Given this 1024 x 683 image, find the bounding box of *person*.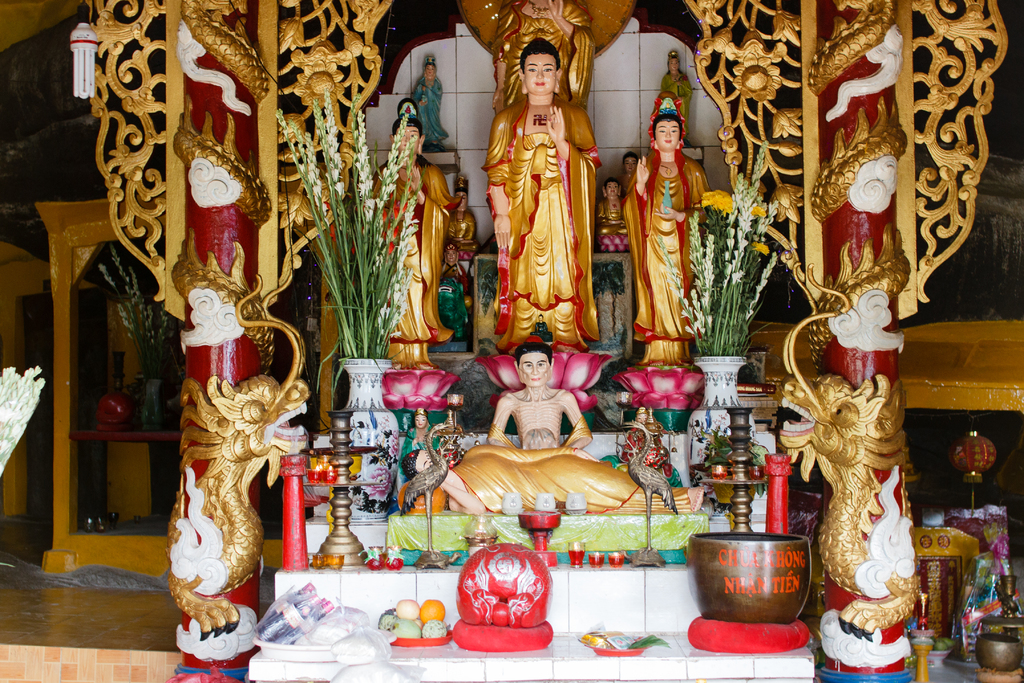
pyautogui.locateOnScreen(449, 341, 635, 517).
